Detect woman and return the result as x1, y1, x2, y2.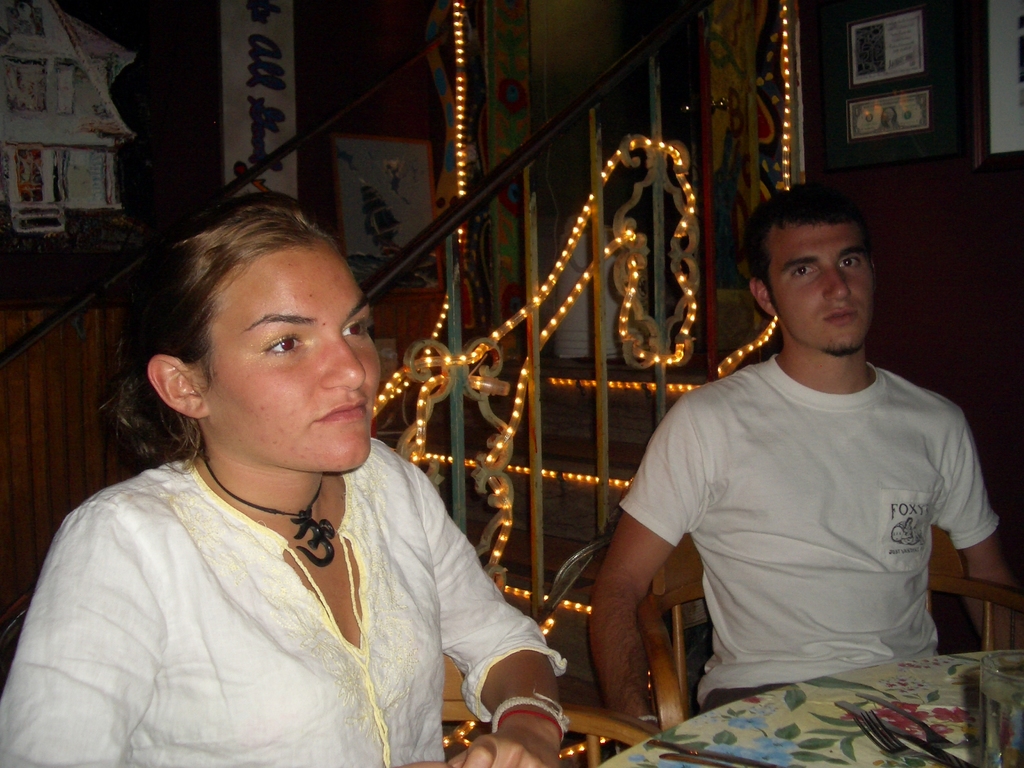
34, 191, 547, 765.
